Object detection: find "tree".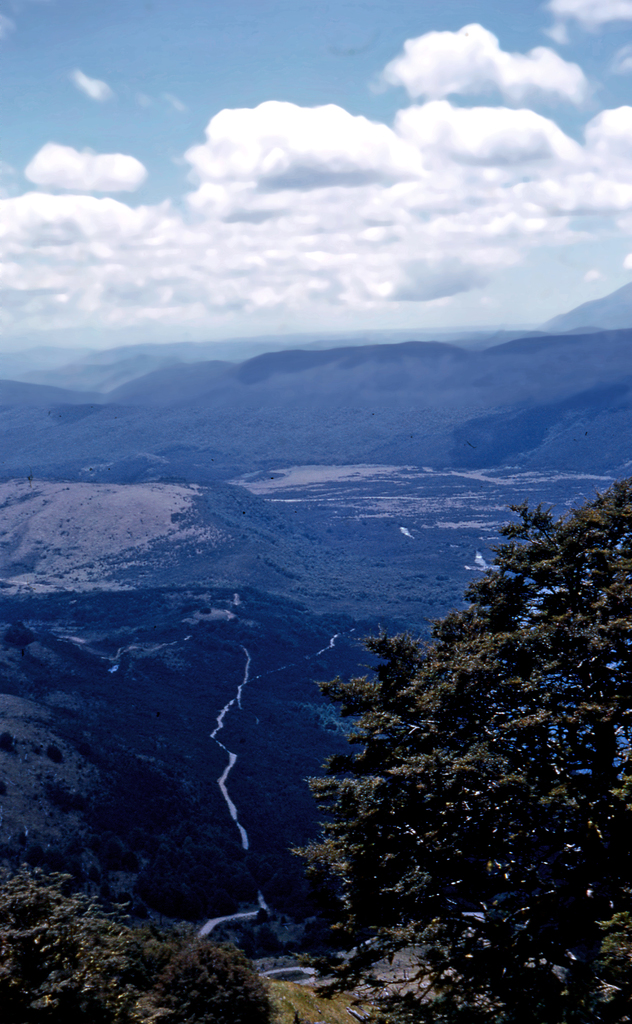
297:486:610:952.
